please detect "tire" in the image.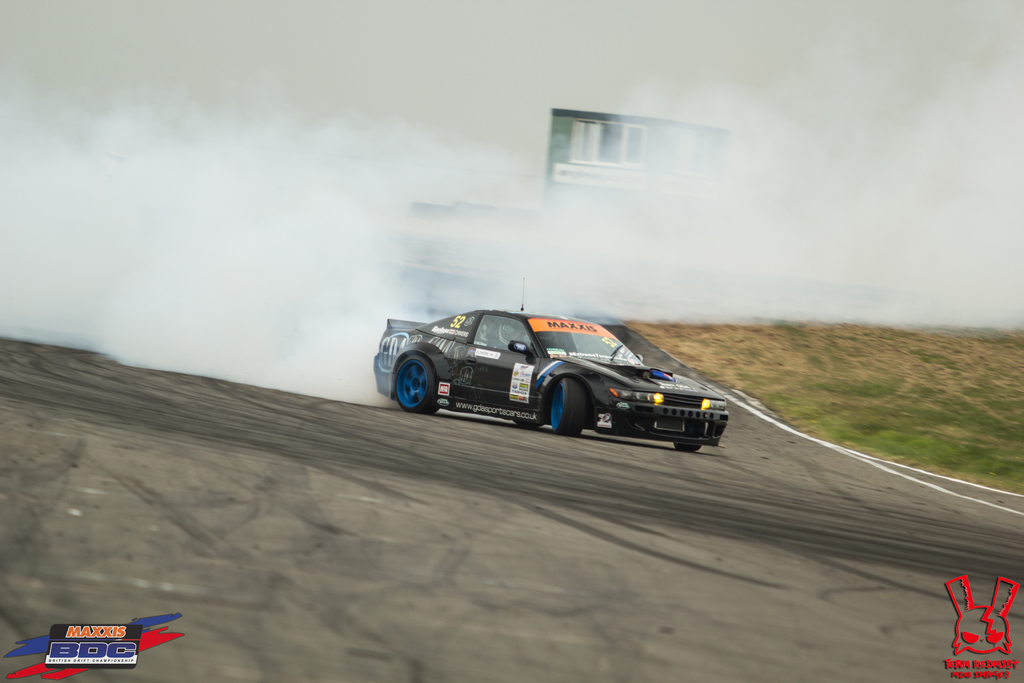
674 442 701 457.
